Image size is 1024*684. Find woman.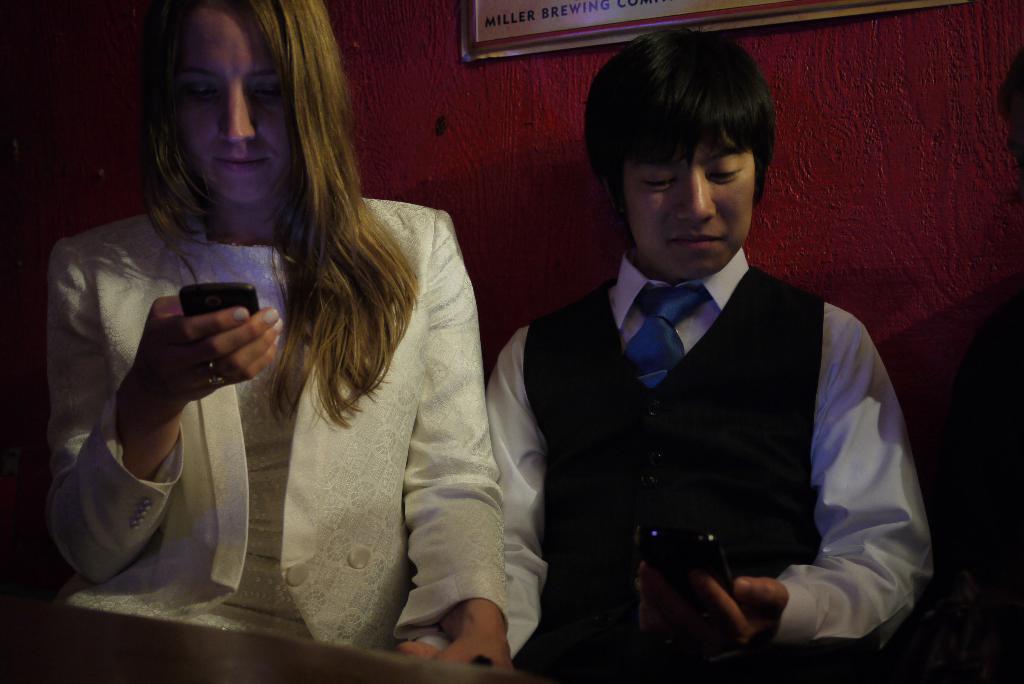
region(68, 17, 487, 667).
